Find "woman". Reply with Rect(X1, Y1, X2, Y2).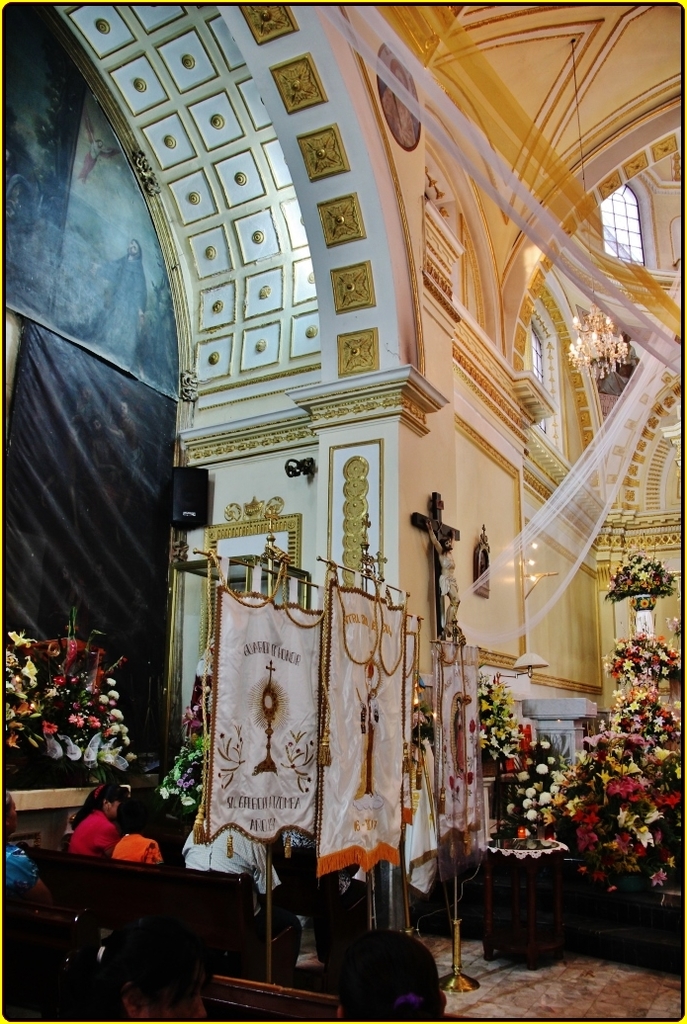
Rect(64, 783, 140, 861).
